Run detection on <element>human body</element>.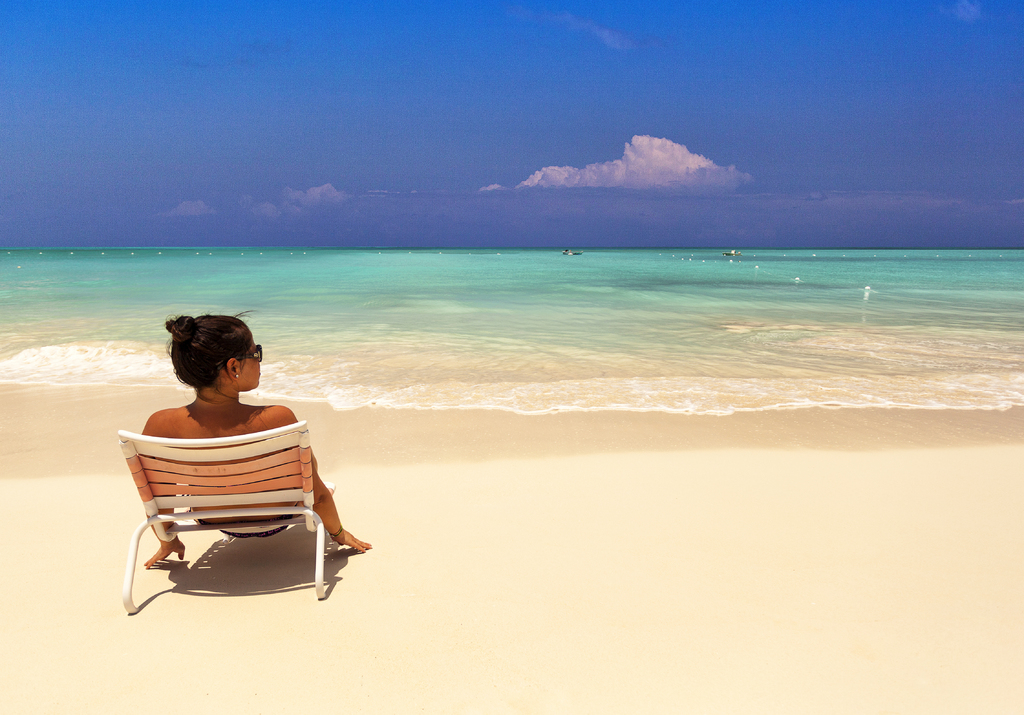
Result: rect(107, 312, 348, 582).
